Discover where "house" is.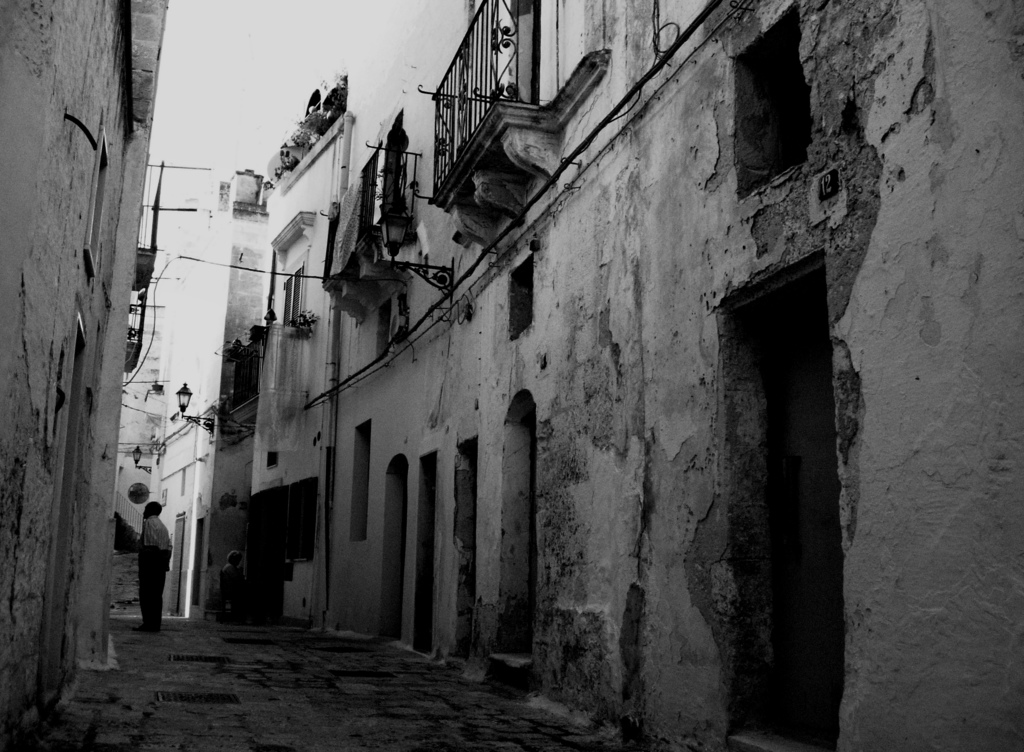
Discovered at {"x1": 362, "y1": 44, "x2": 514, "y2": 689}.
